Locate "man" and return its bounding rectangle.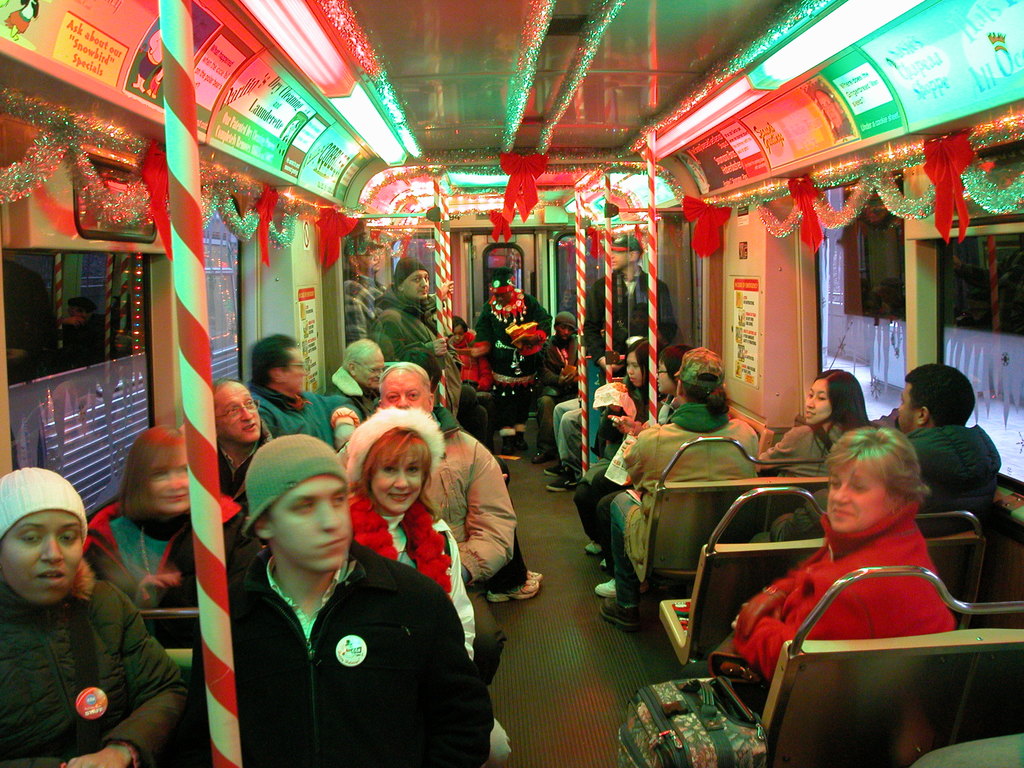
(584, 236, 678, 366).
